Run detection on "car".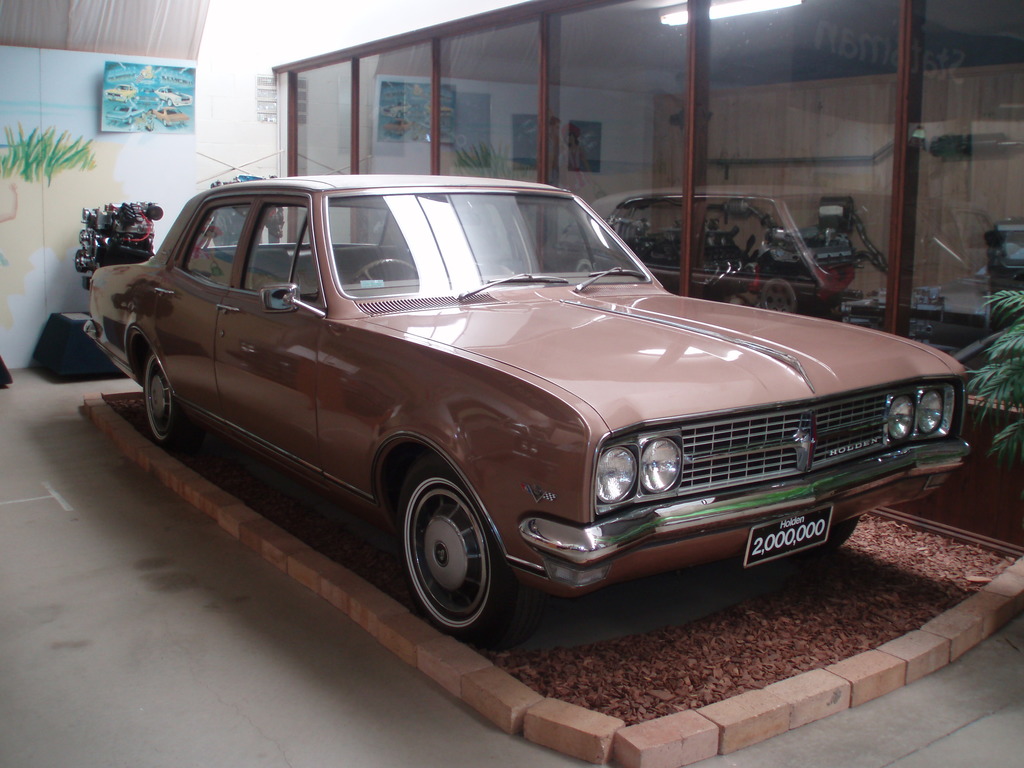
Result: <box>549,179,952,312</box>.
